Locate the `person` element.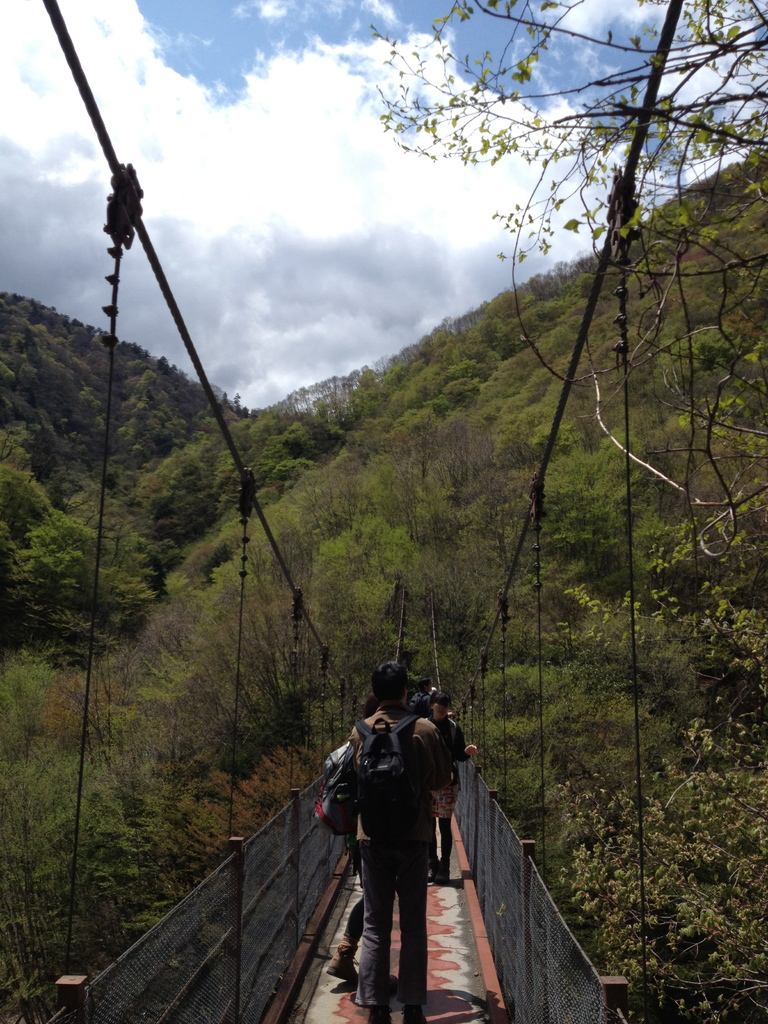
Element bbox: {"left": 411, "top": 684, "right": 453, "bottom": 719}.
